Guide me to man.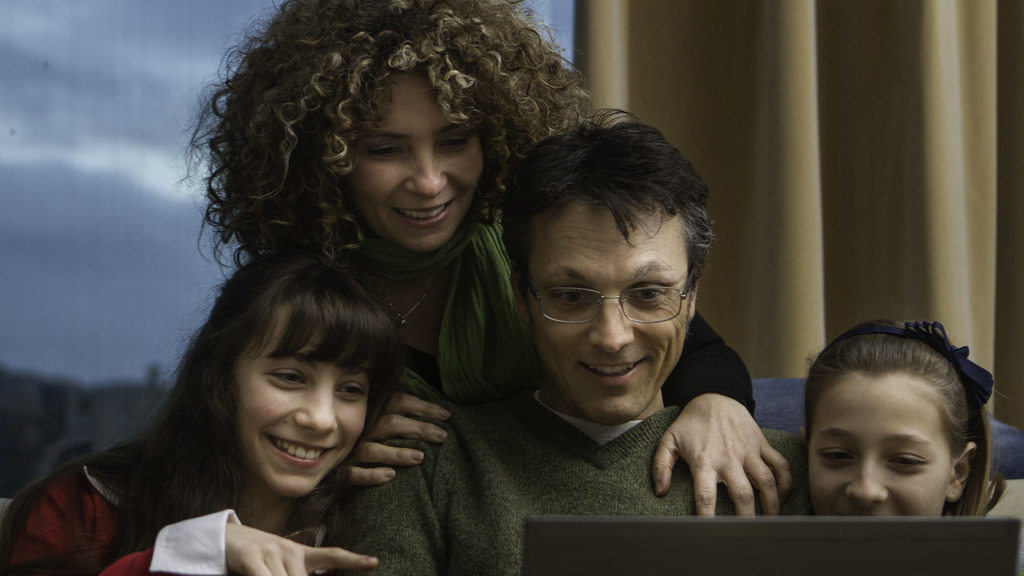
Guidance: {"x1": 332, "y1": 104, "x2": 810, "y2": 575}.
